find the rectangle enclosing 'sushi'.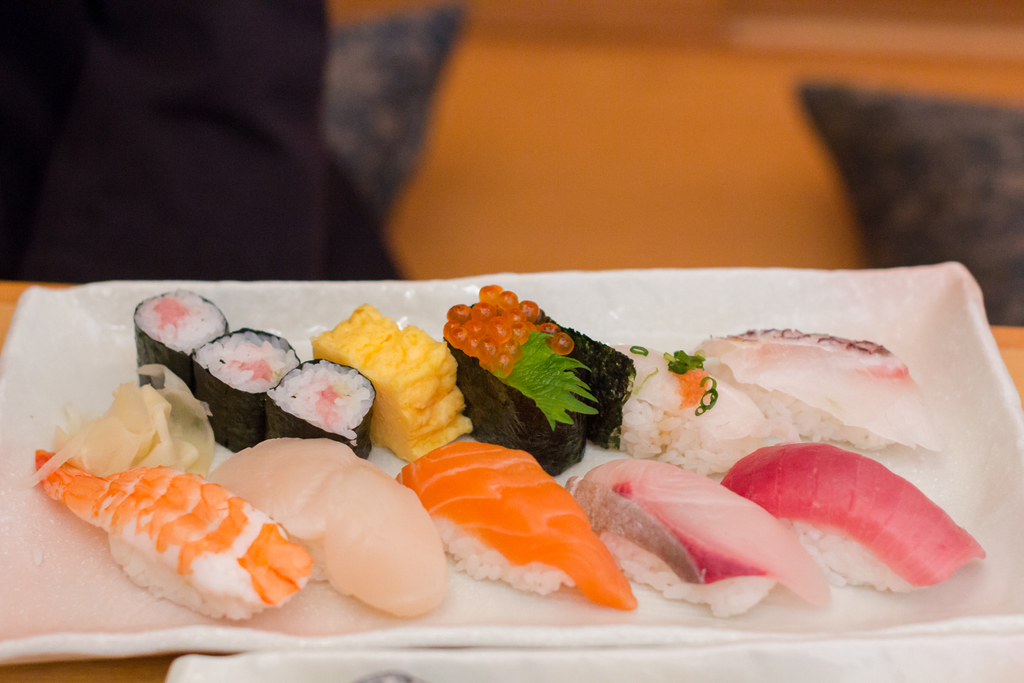
<bbox>135, 284, 236, 380</bbox>.
